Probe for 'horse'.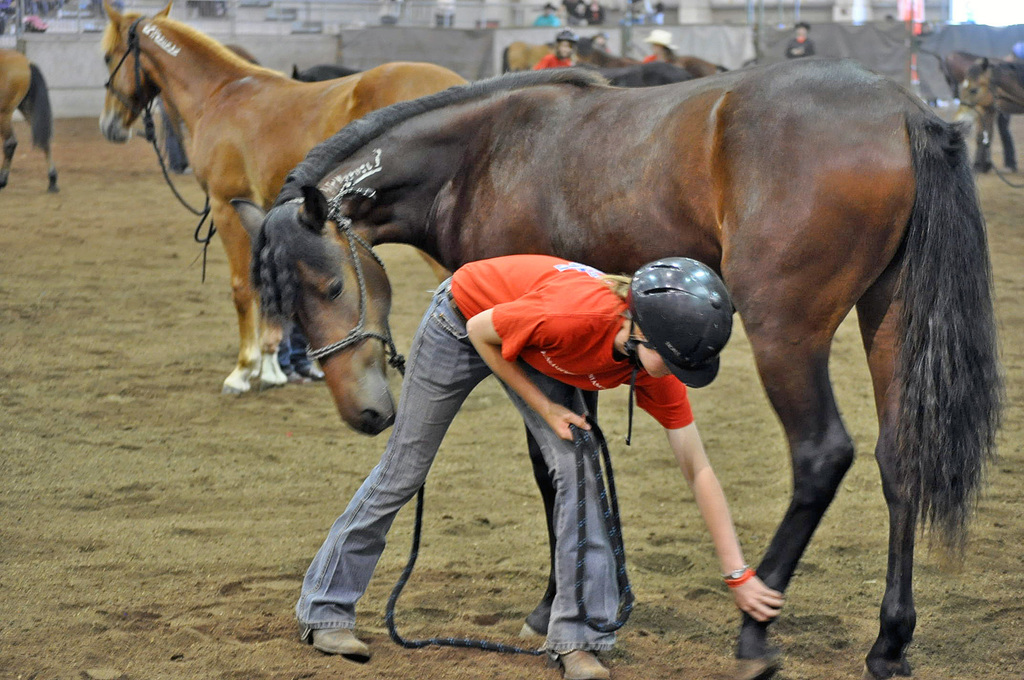
Probe result: {"x1": 285, "y1": 61, "x2": 359, "y2": 80}.
